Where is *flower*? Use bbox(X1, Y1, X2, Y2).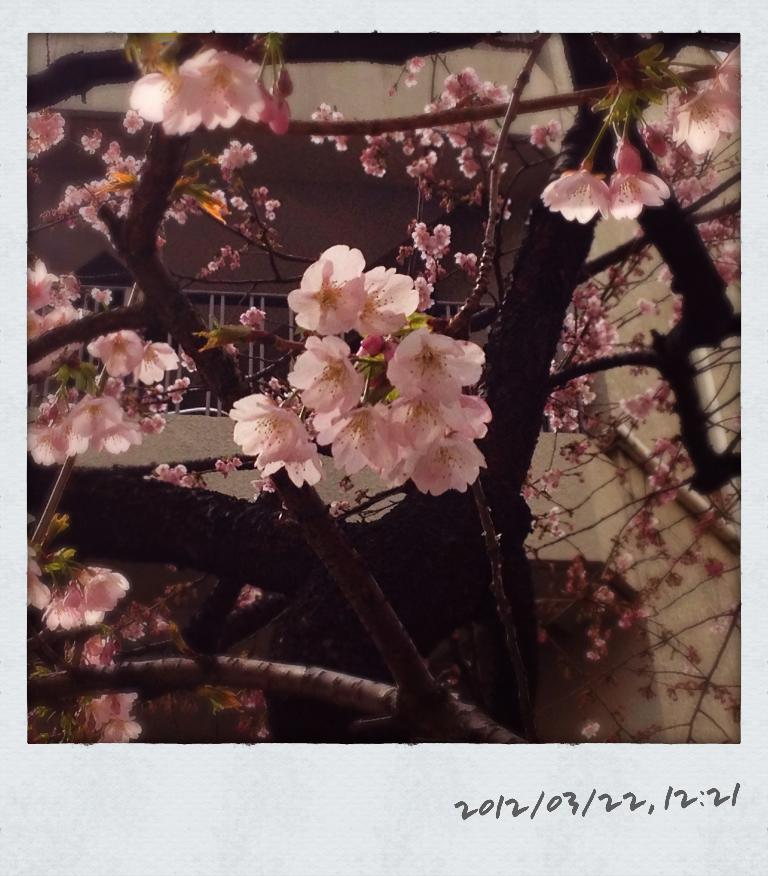
bbox(454, 249, 466, 265).
